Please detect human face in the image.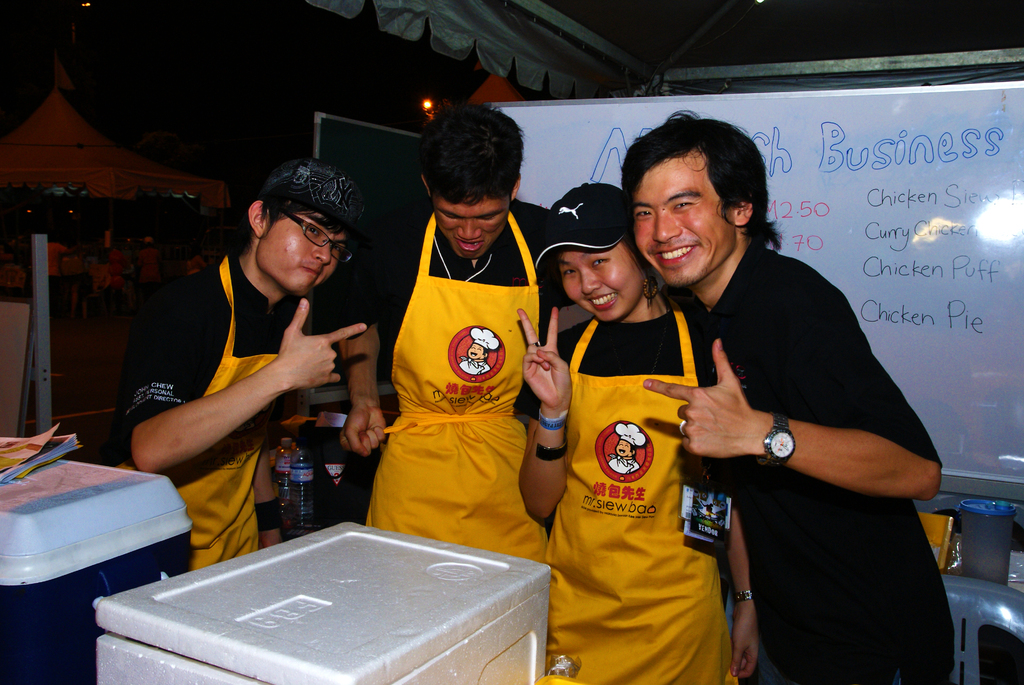
x1=564 y1=246 x2=645 y2=323.
